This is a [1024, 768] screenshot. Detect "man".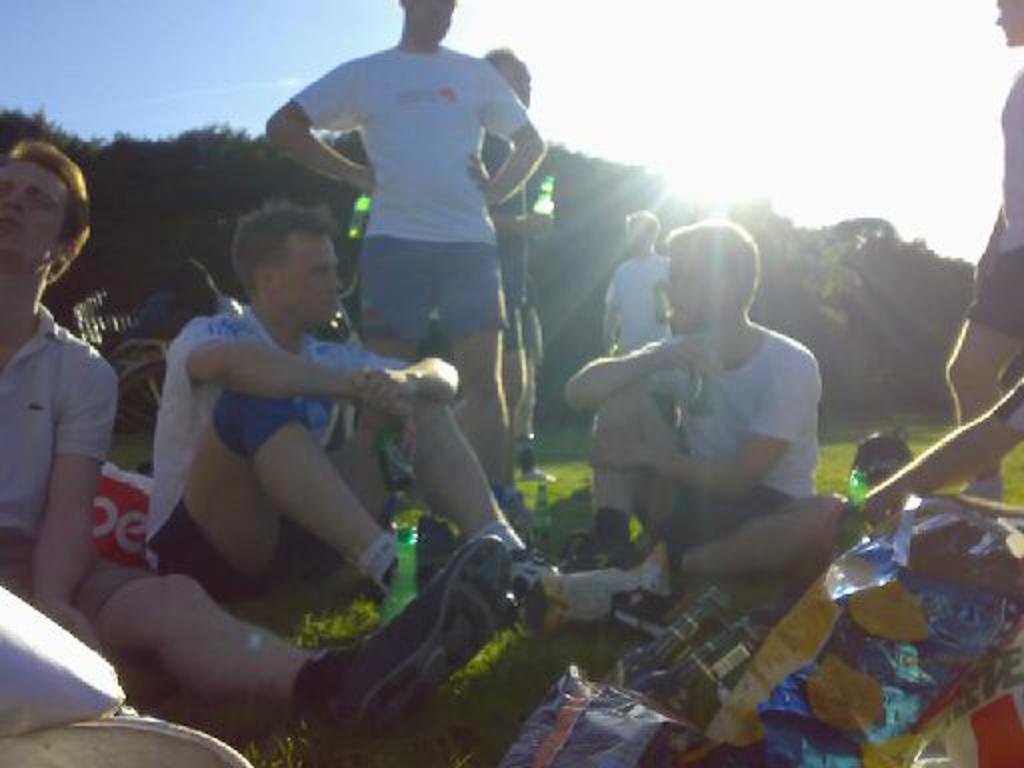
140 204 682 632.
